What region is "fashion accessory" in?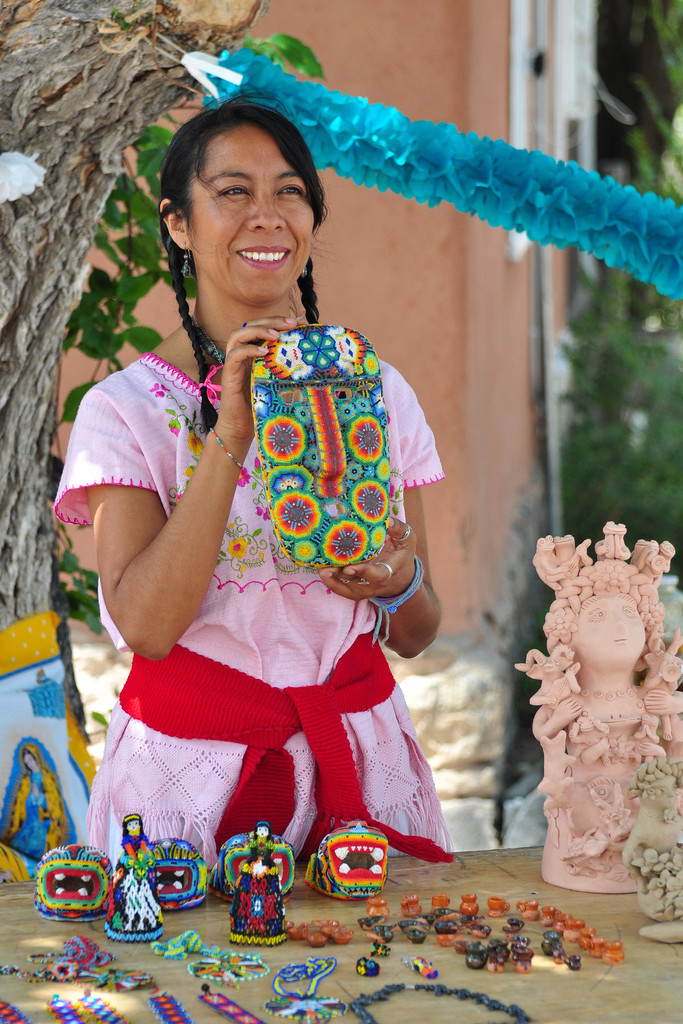
region(51, 996, 87, 1023).
